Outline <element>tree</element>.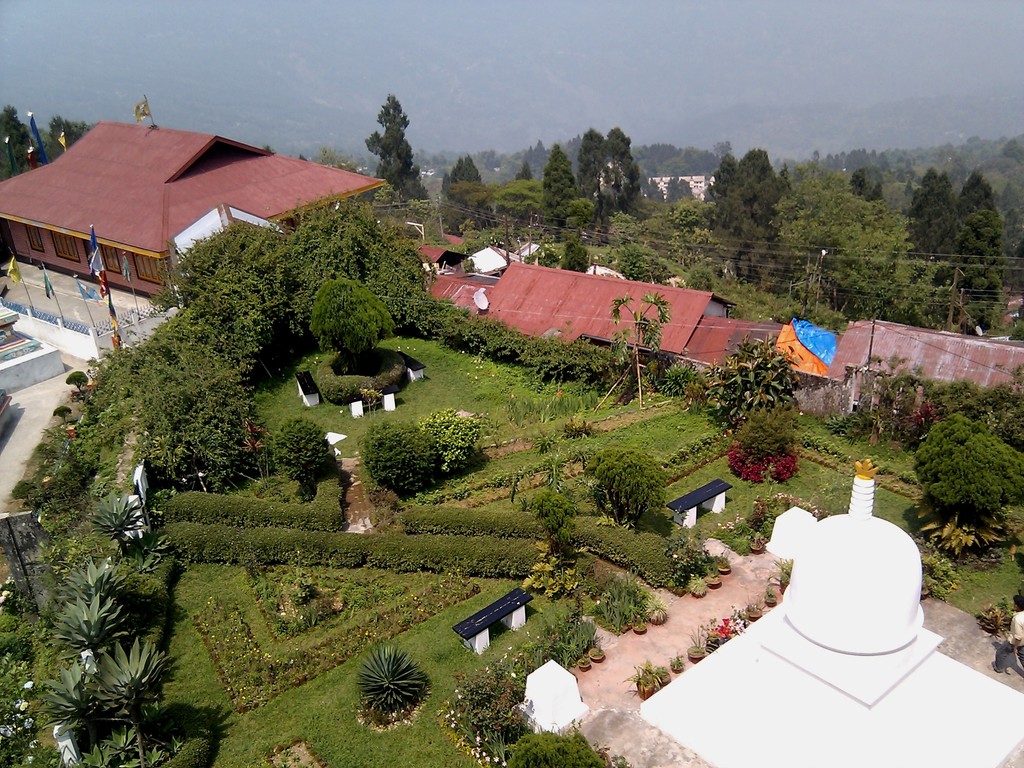
Outline: l=915, t=419, r=1023, b=526.
